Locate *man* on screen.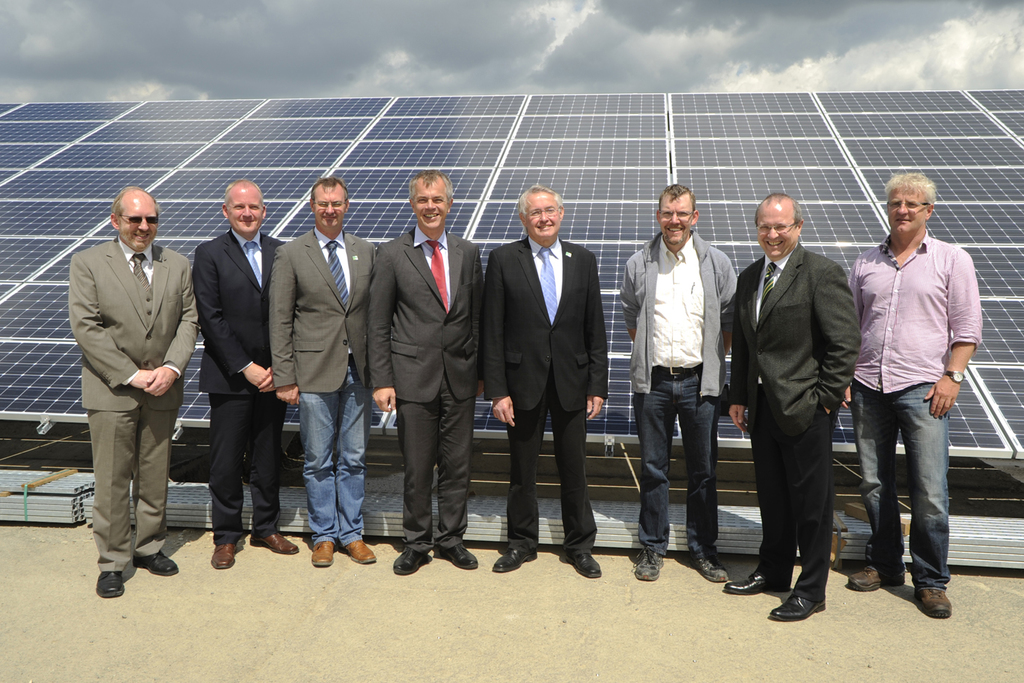
On screen at left=477, top=182, right=616, bottom=582.
